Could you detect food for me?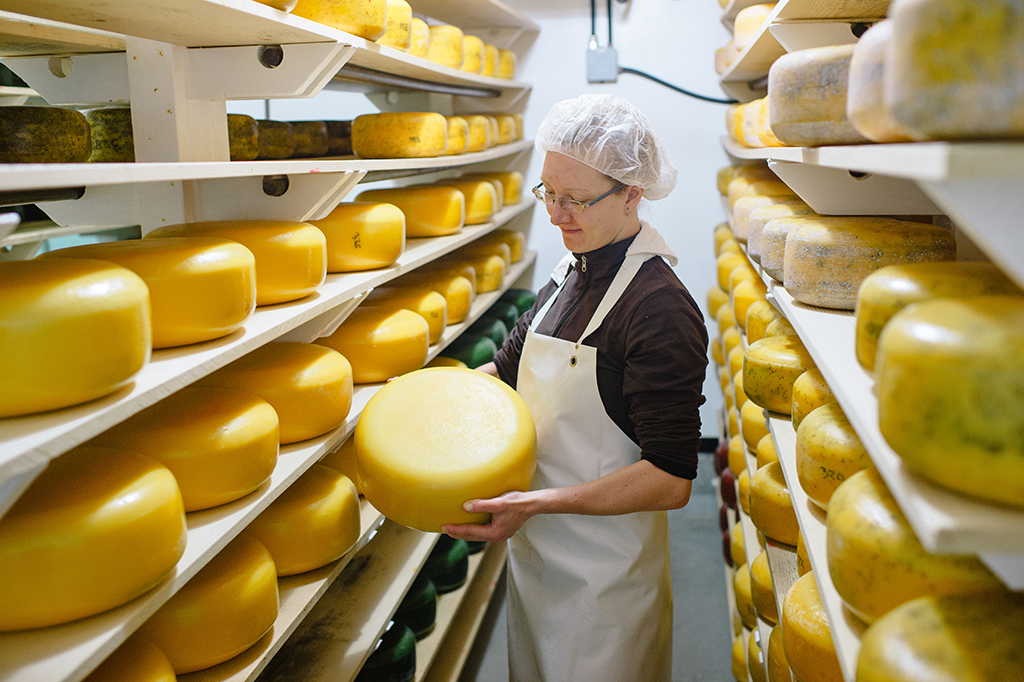
Detection result: (0,261,152,418).
